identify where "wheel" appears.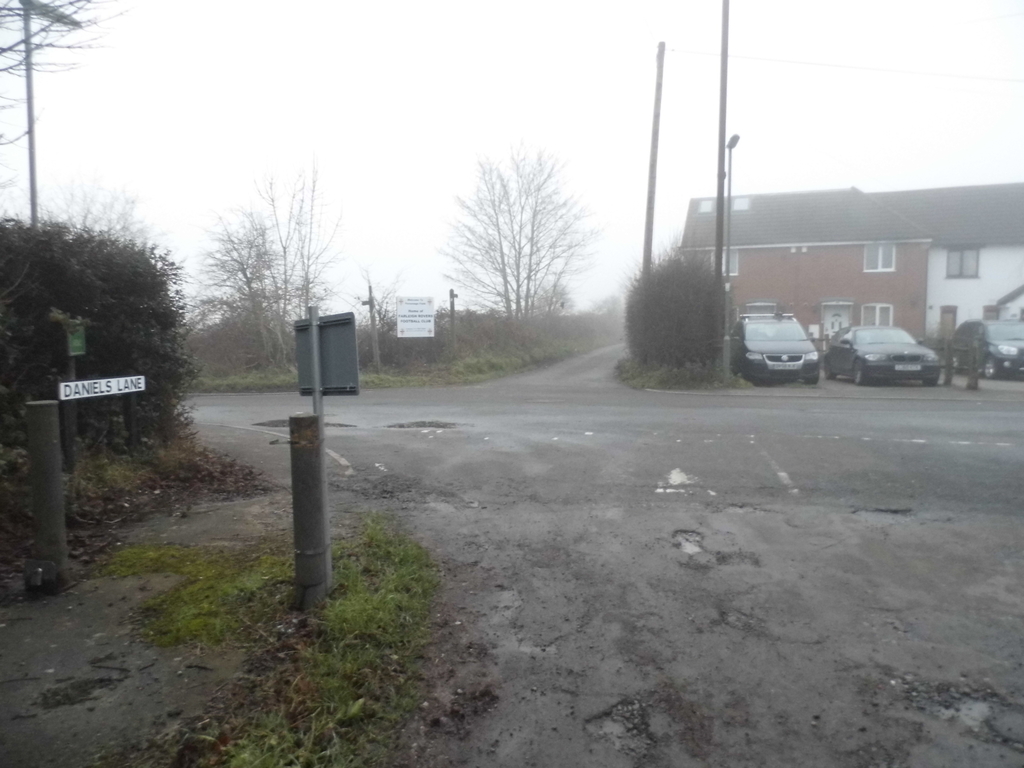
Appears at left=849, top=355, right=865, bottom=384.
